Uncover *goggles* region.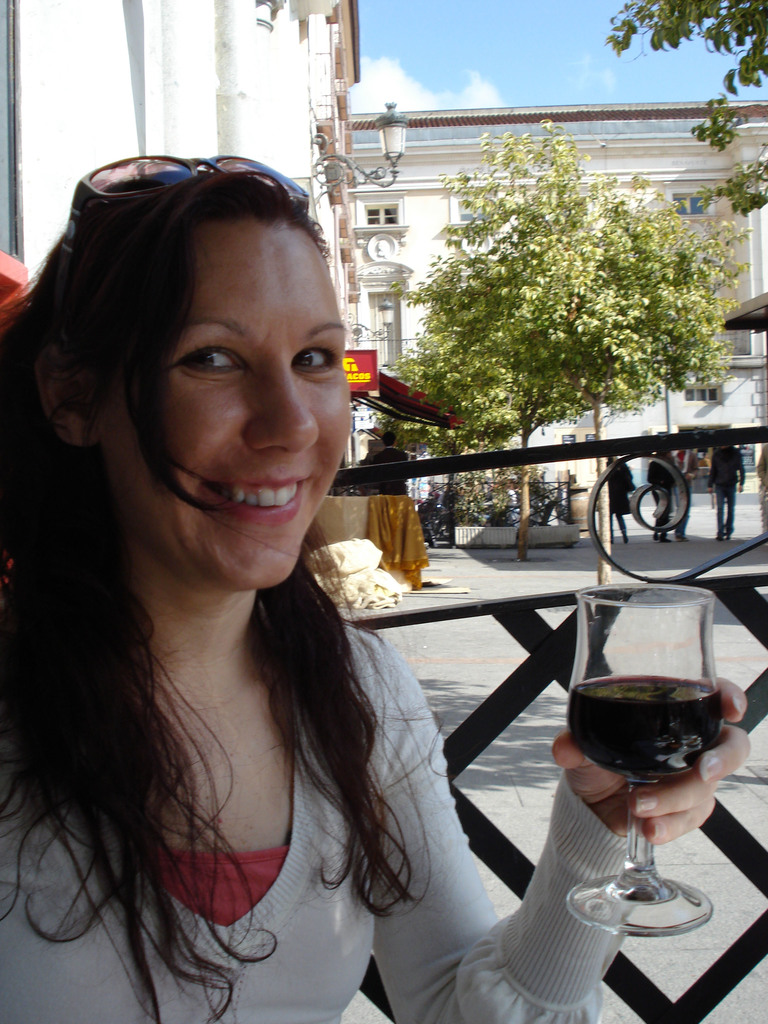
Uncovered: {"x1": 51, "y1": 147, "x2": 308, "y2": 294}.
